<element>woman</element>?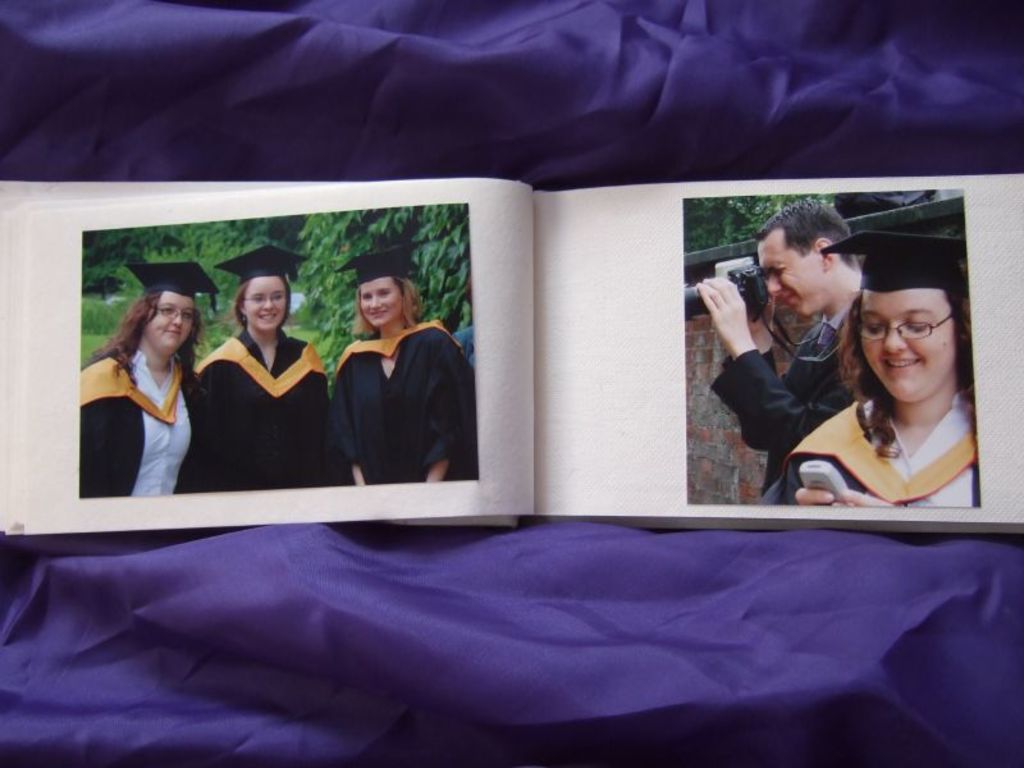
rect(334, 234, 483, 489)
